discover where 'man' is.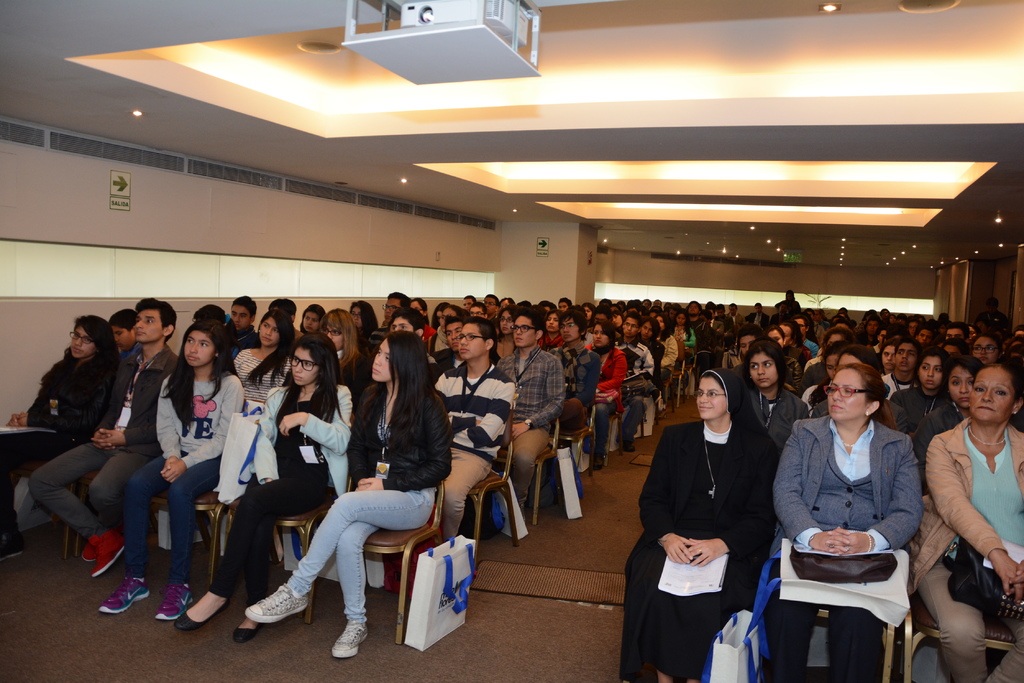
Discovered at {"x1": 547, "y1": 312, "x2": 600, "y2": 434}.
